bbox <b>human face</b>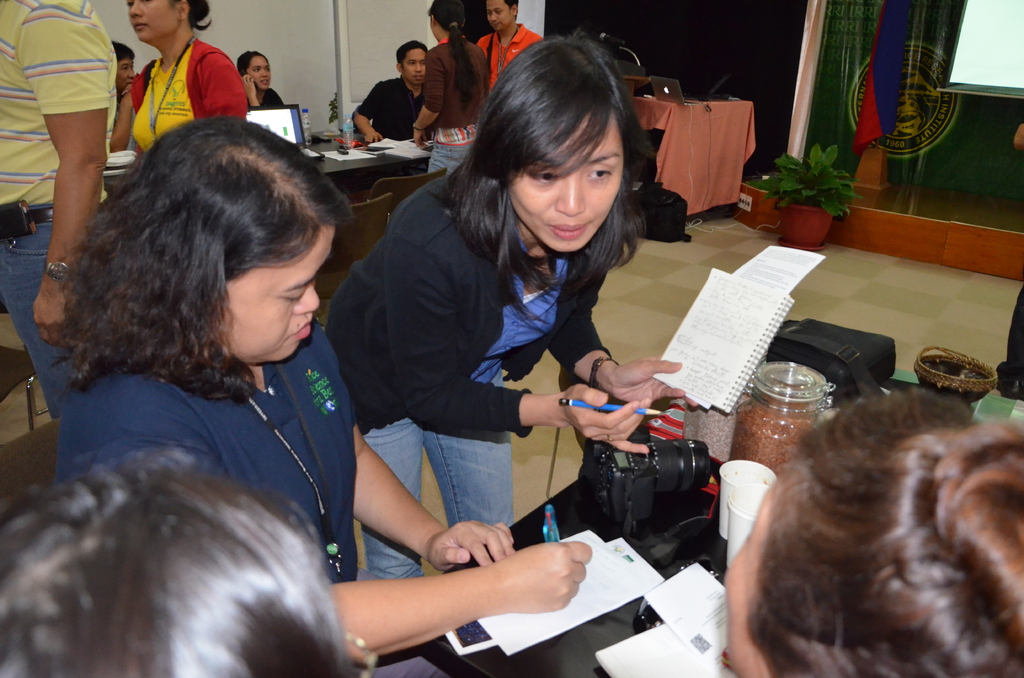
locate(129, 0, 178, 46)
